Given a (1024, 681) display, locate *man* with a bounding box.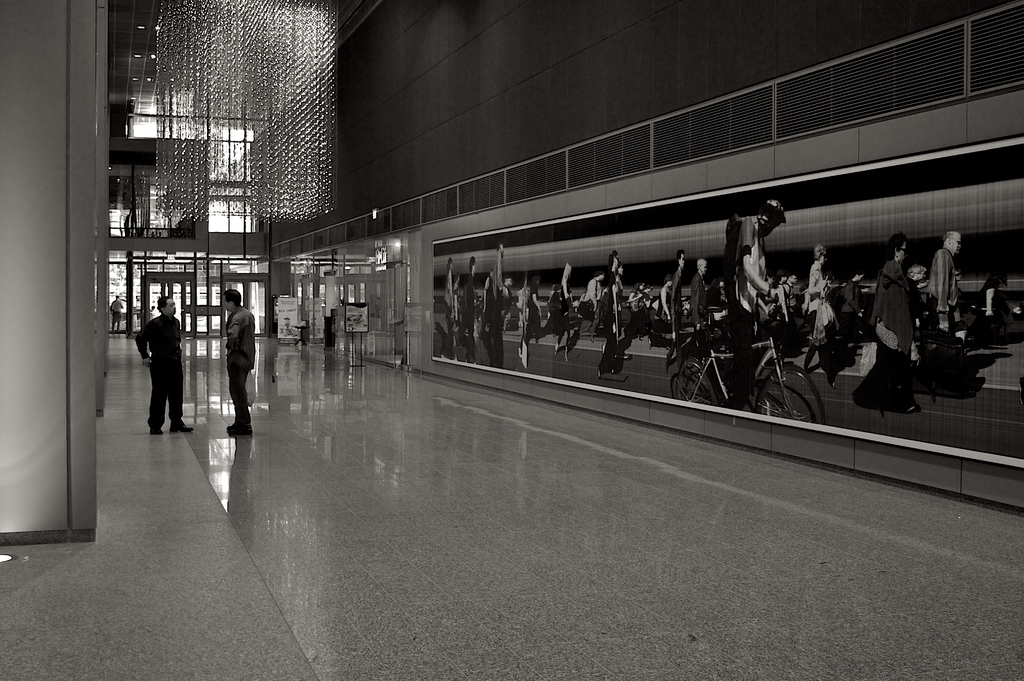
Located: Rect(109, 295, 126, 332).
